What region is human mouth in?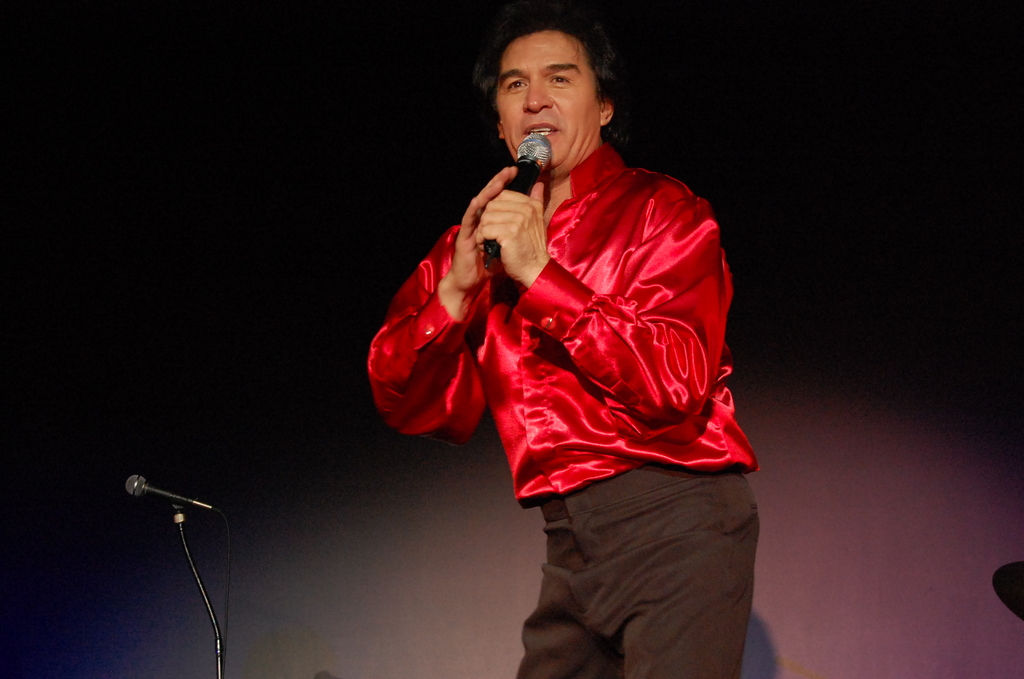
x1=518 y1=117 x2=561 y2=145.
